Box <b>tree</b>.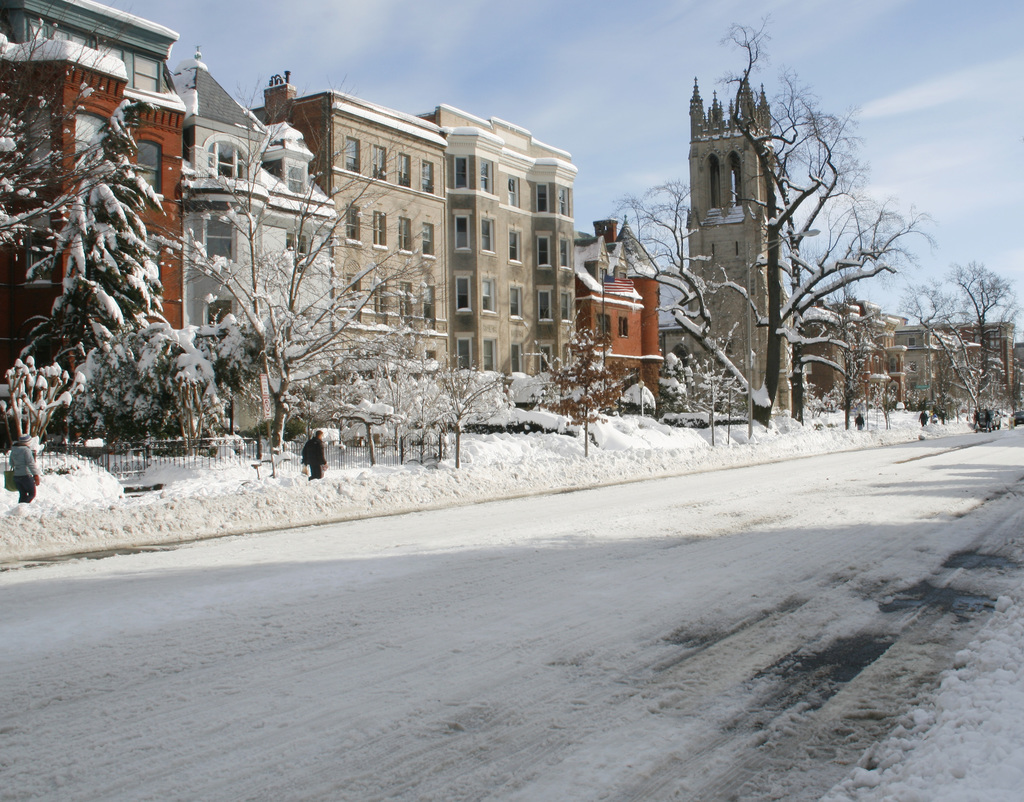
909:265:1022:412.
